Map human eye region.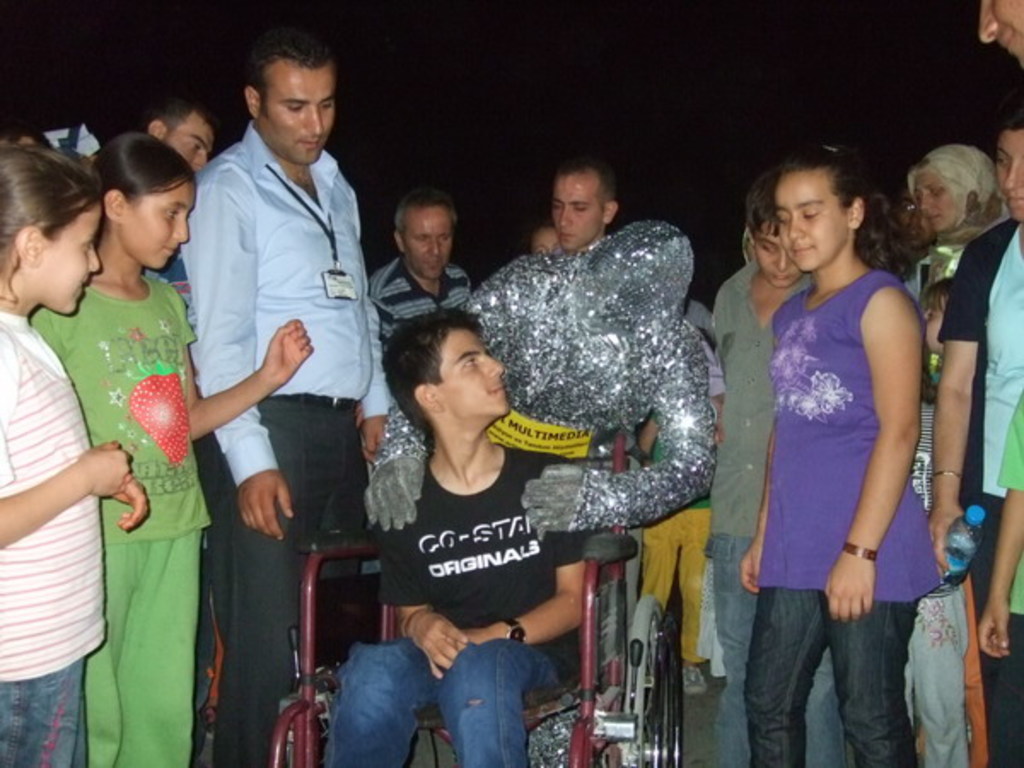
Mapped to 765/244/778/251.
